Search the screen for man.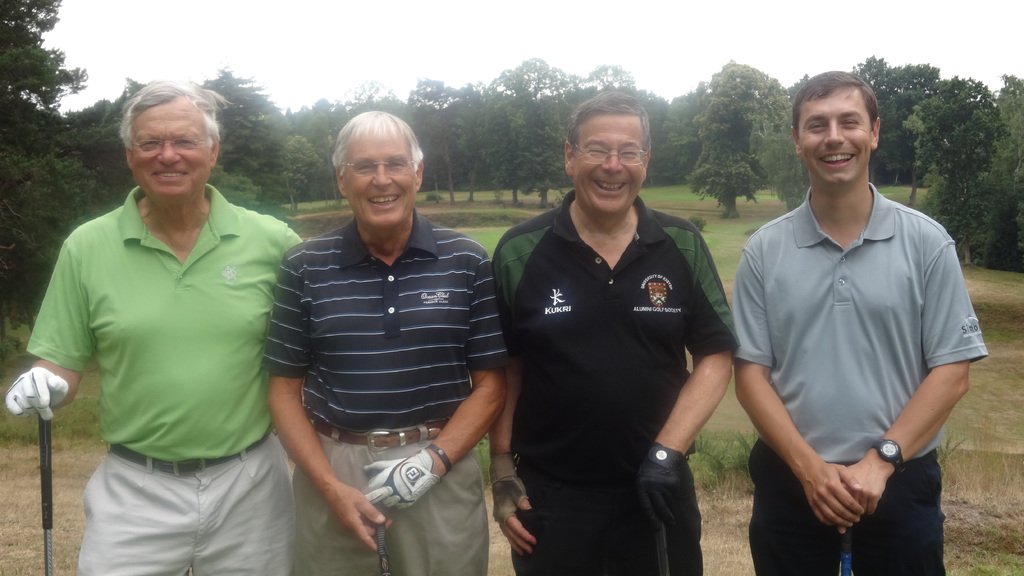
Found at <bbox>732, 70, 988, 575</bbox>.
